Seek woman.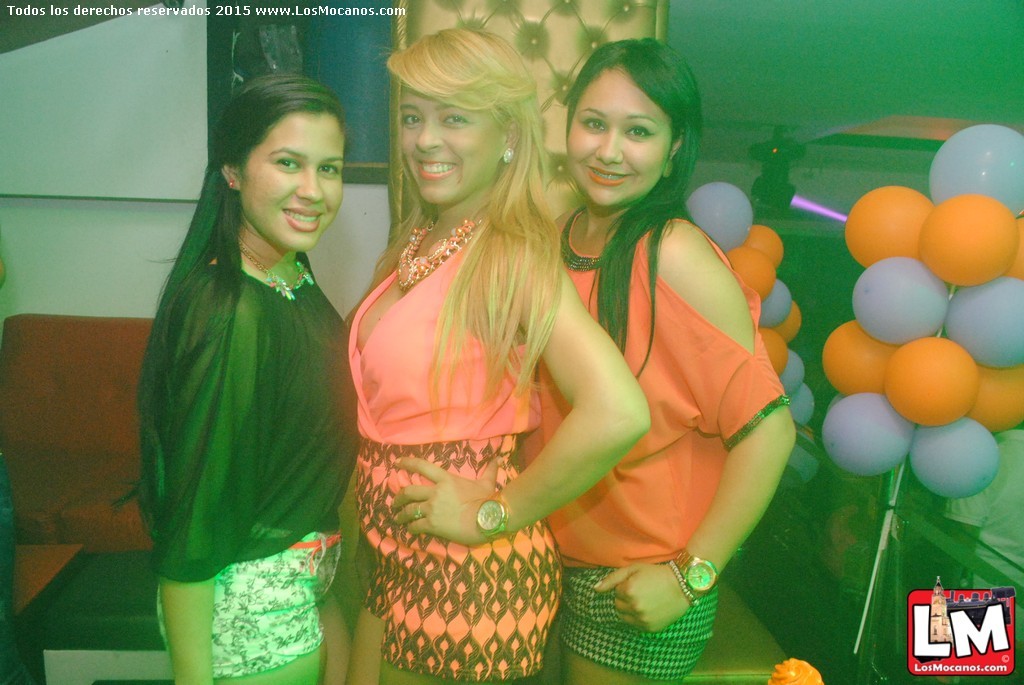
(left=322, top=26, right=680, bottom=684).
